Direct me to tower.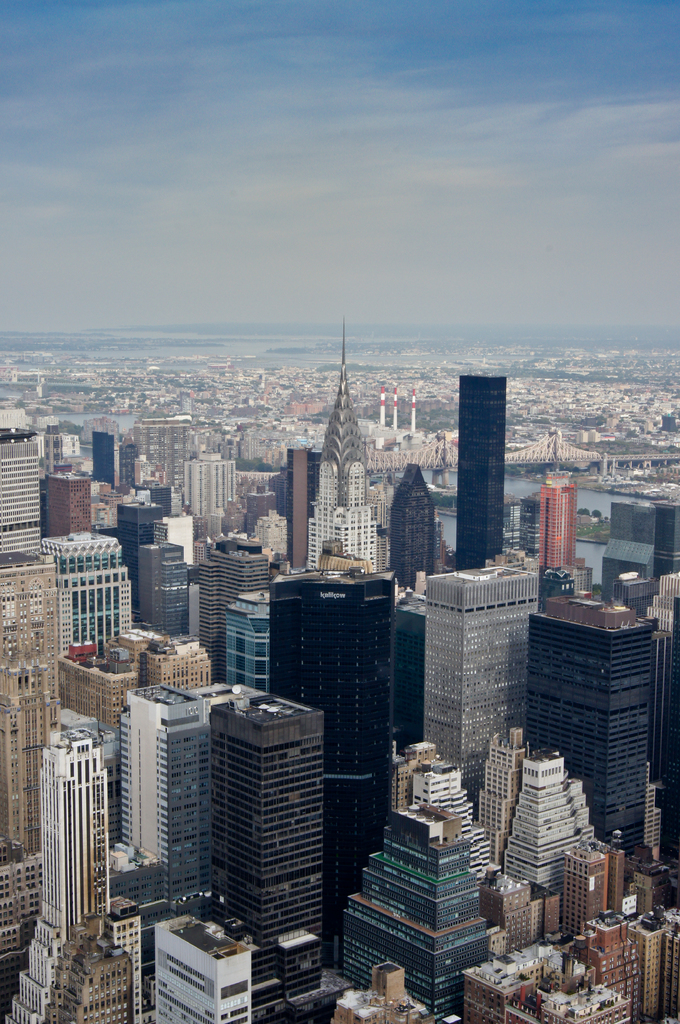
Direction: [left=623, top=909, right=679, bottom=1023].
